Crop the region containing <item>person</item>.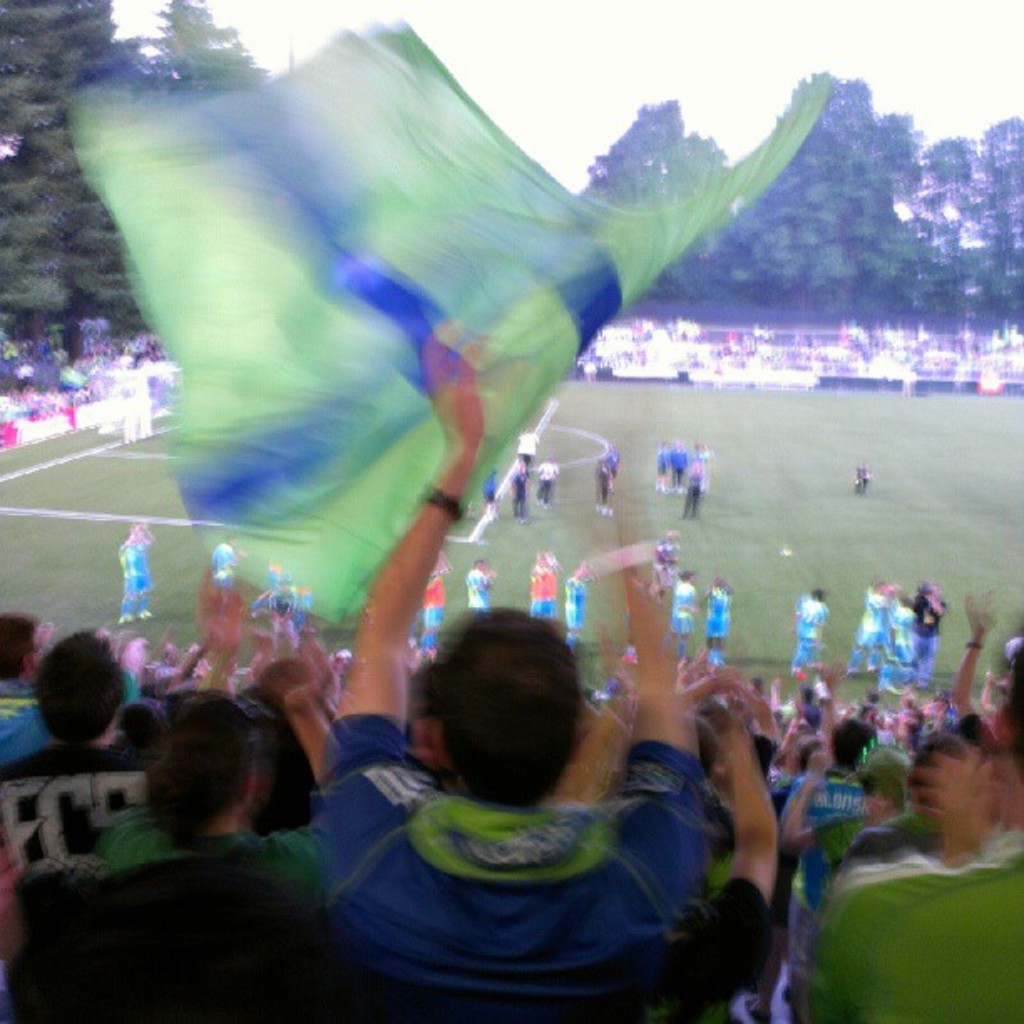
Crop region: bbox(468, 557, 500, 612).
